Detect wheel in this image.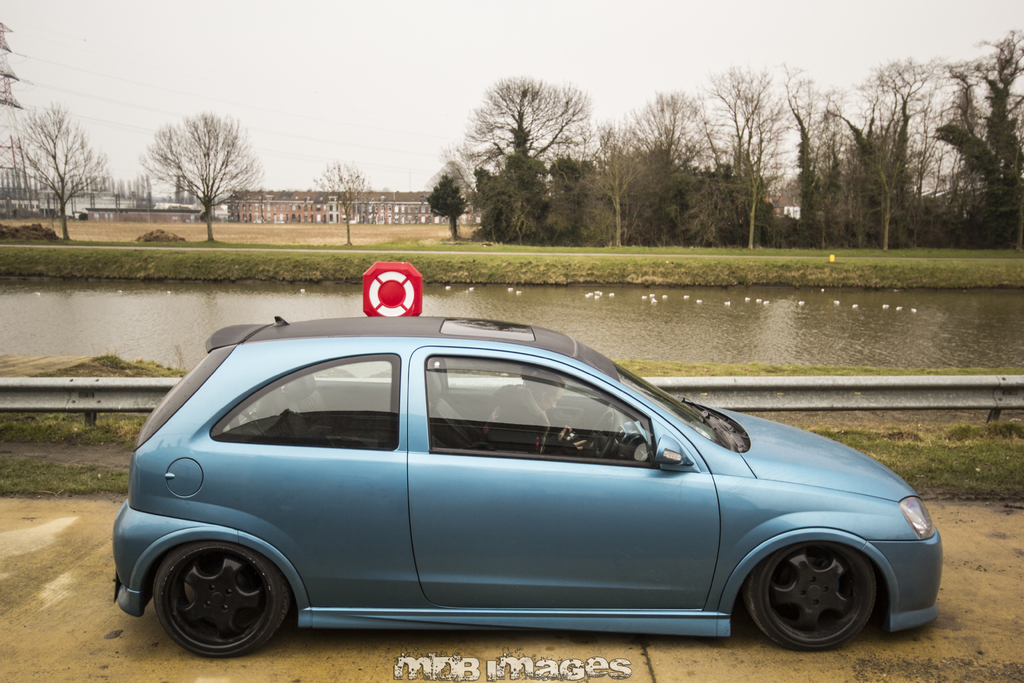
Detection: select_region(152, 546, 294, 656).
